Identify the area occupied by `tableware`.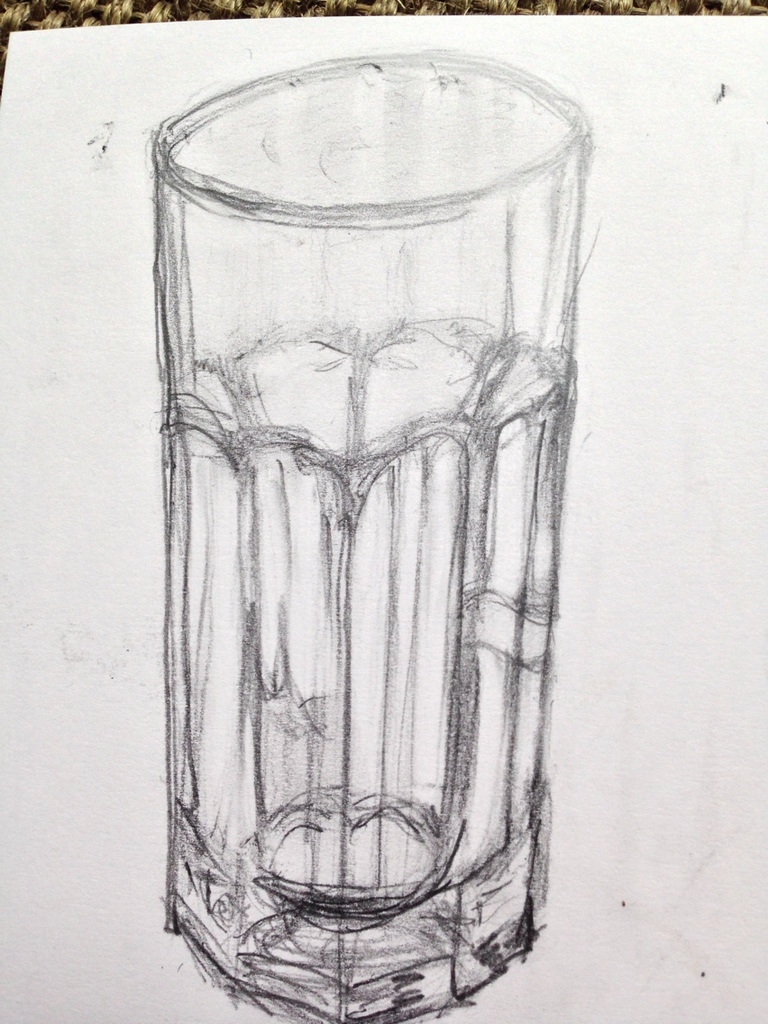
Area: x1=153 y1=54 x2=600 y2=1023.
